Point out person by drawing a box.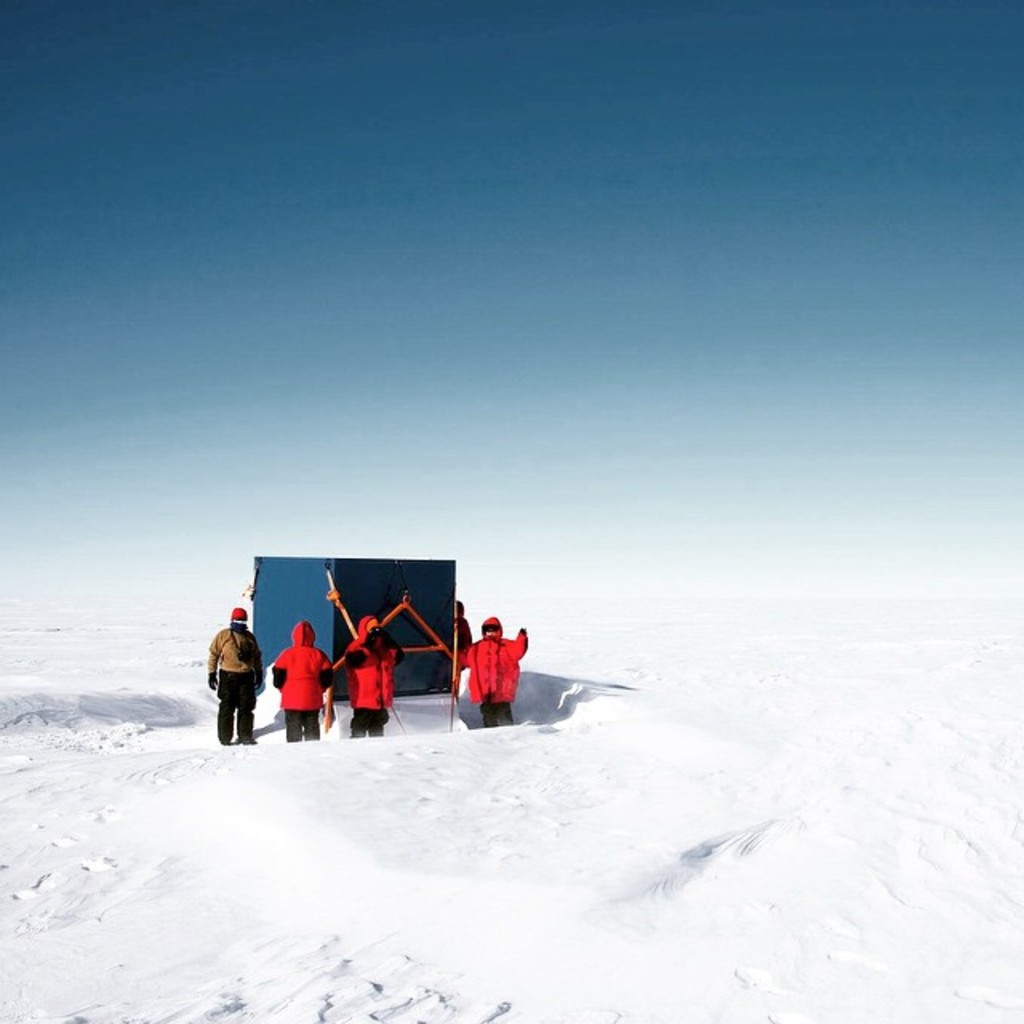
pyautogui.locateOnScreen(344, 624, 400, 730).
